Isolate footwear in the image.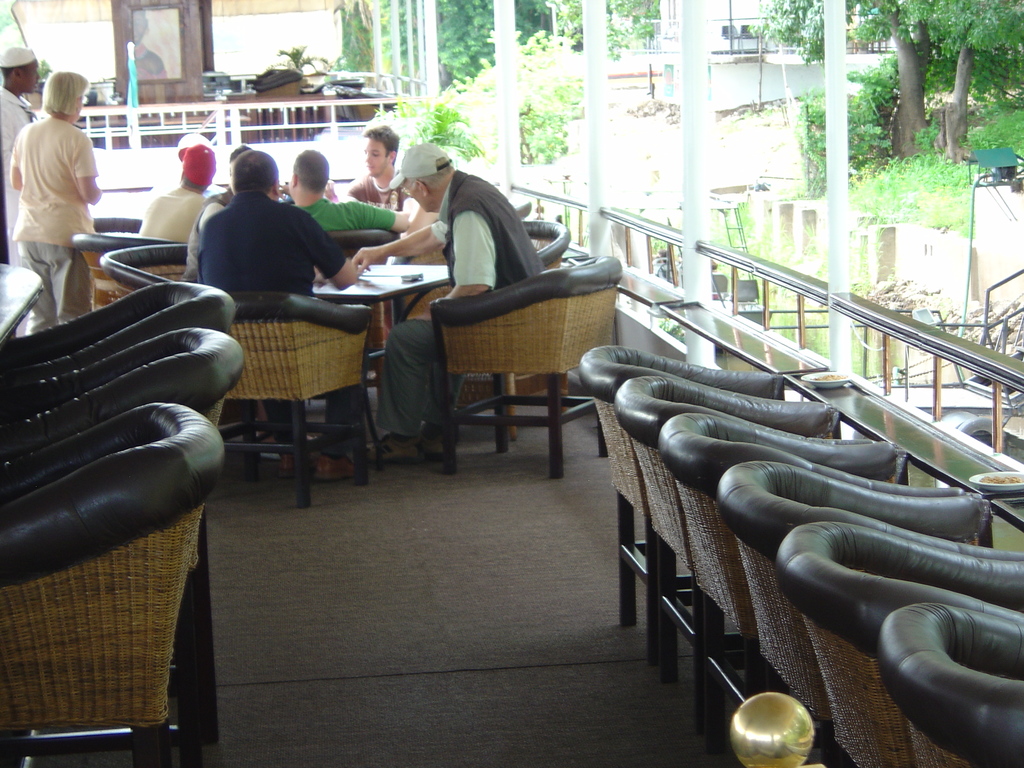
Isolated region: [x1=280, y1=451, x2=308, y2=479].
